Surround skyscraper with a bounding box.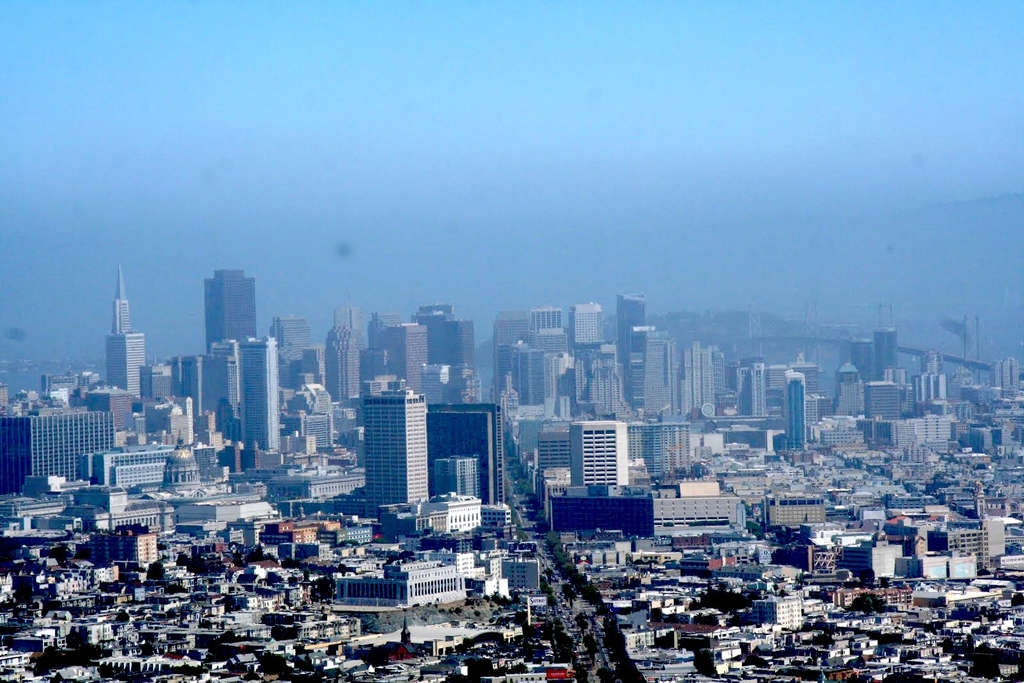
495 300 573 412.
